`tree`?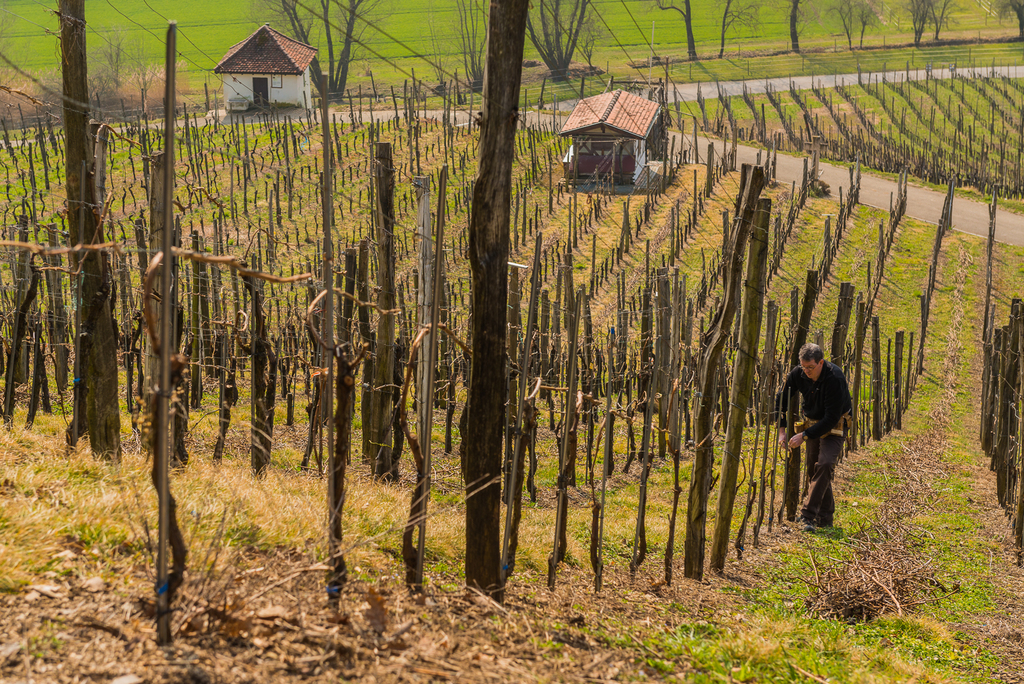
(578, 0, 611, 73)
